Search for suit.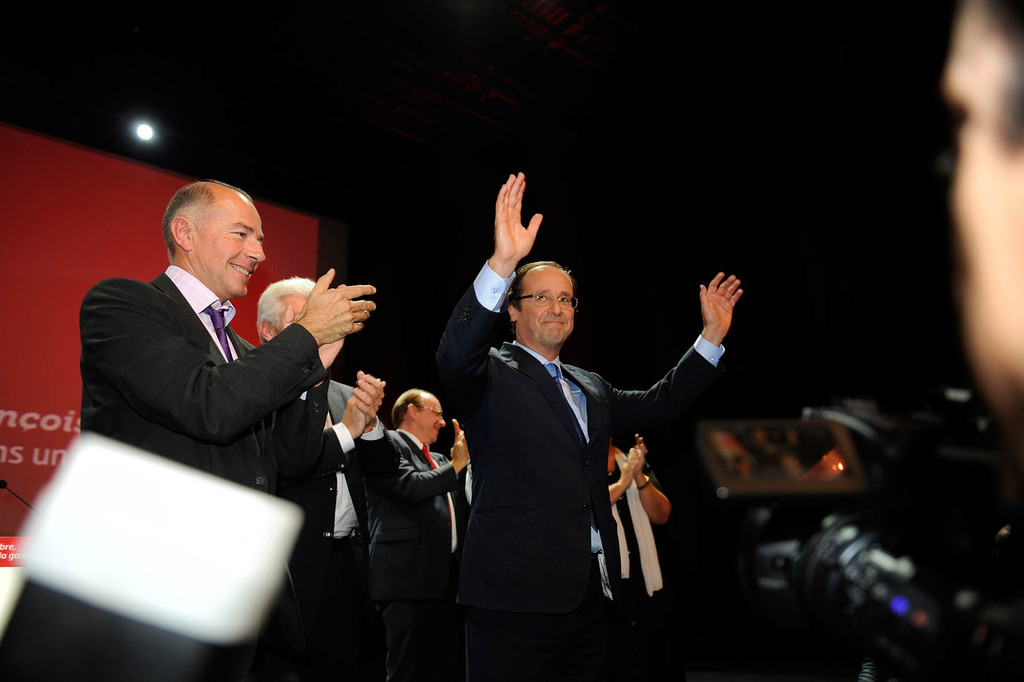
Found at box(596, 435, 668, 681).
